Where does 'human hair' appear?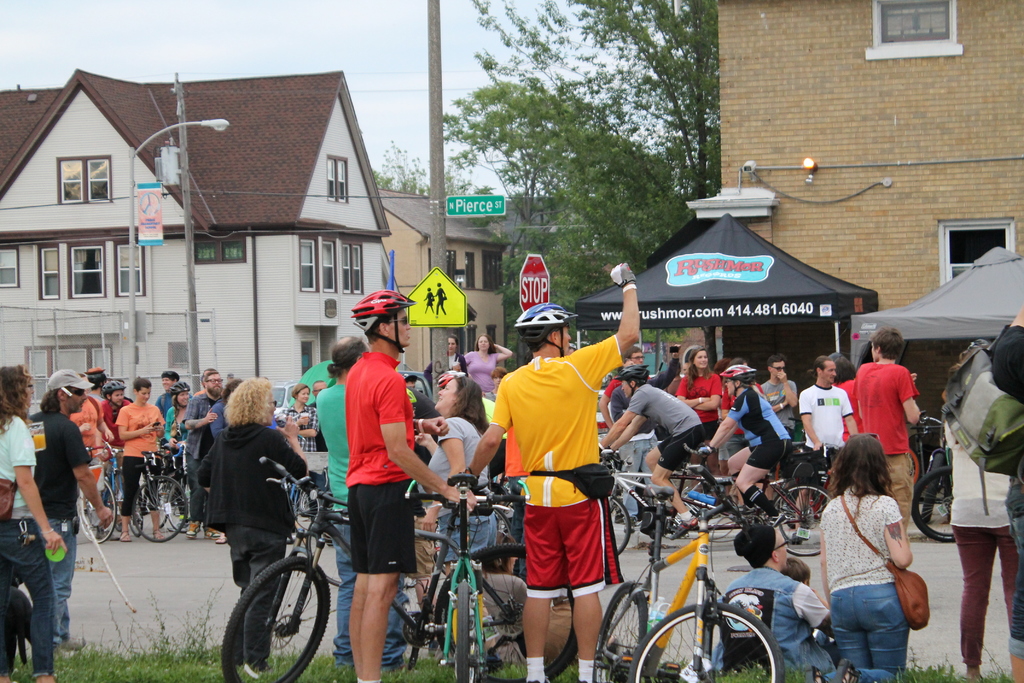
Appears at [left=86, top=372, right=106, bottom=393].
